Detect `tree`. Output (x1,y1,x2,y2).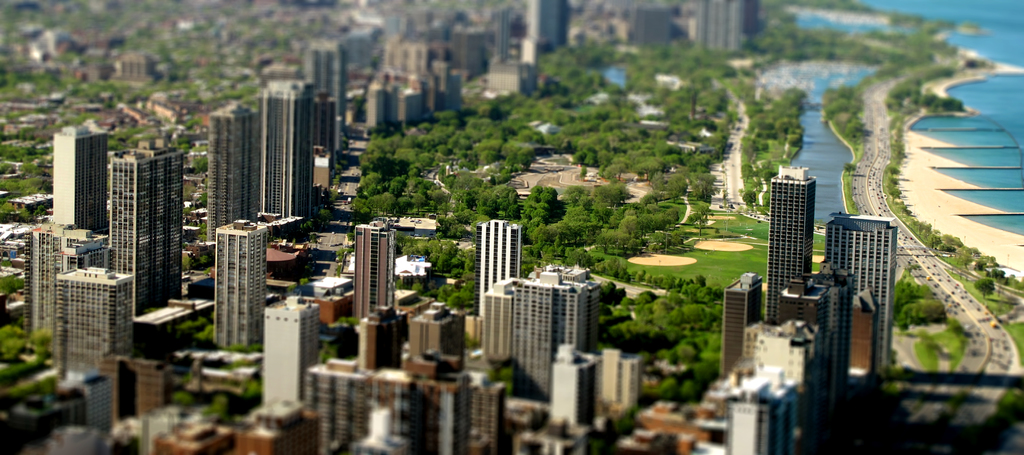
(605,213,639,253).
